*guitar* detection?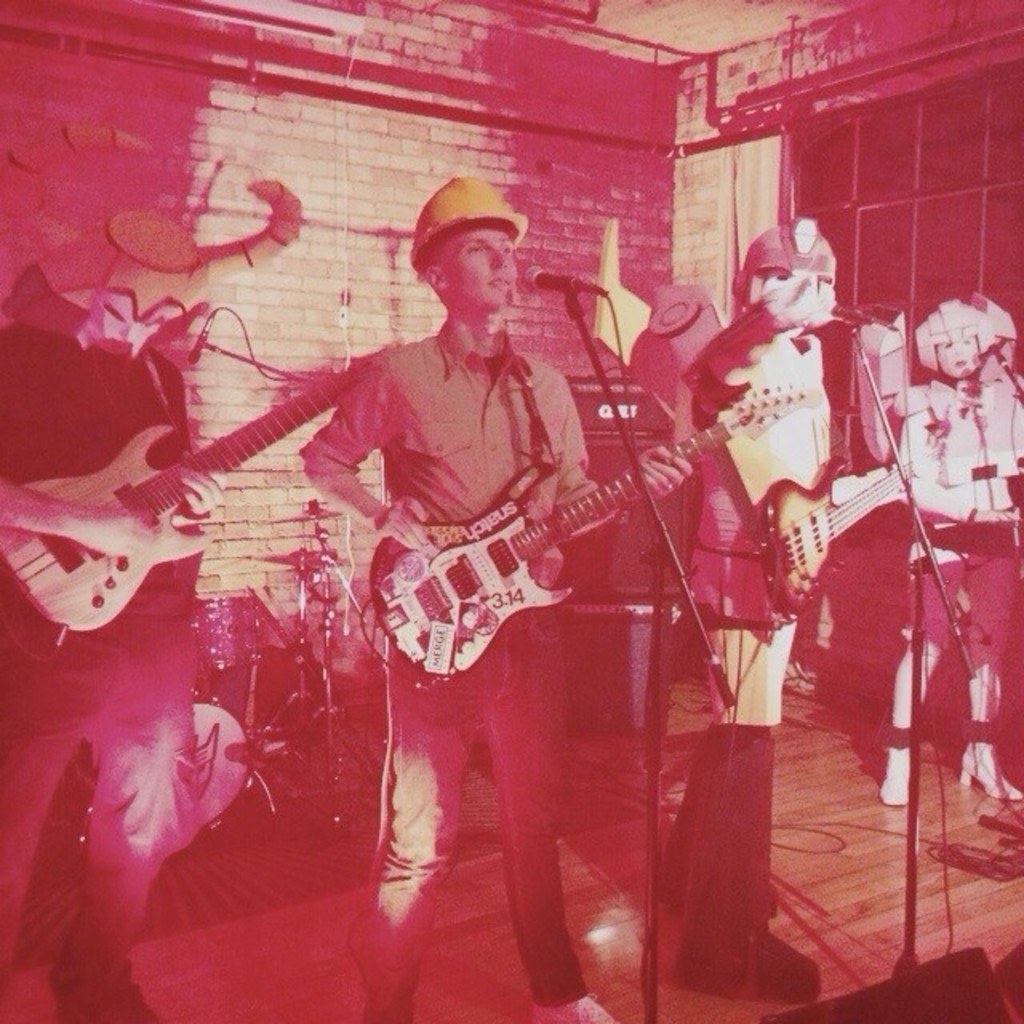
(746,453,926,626)
